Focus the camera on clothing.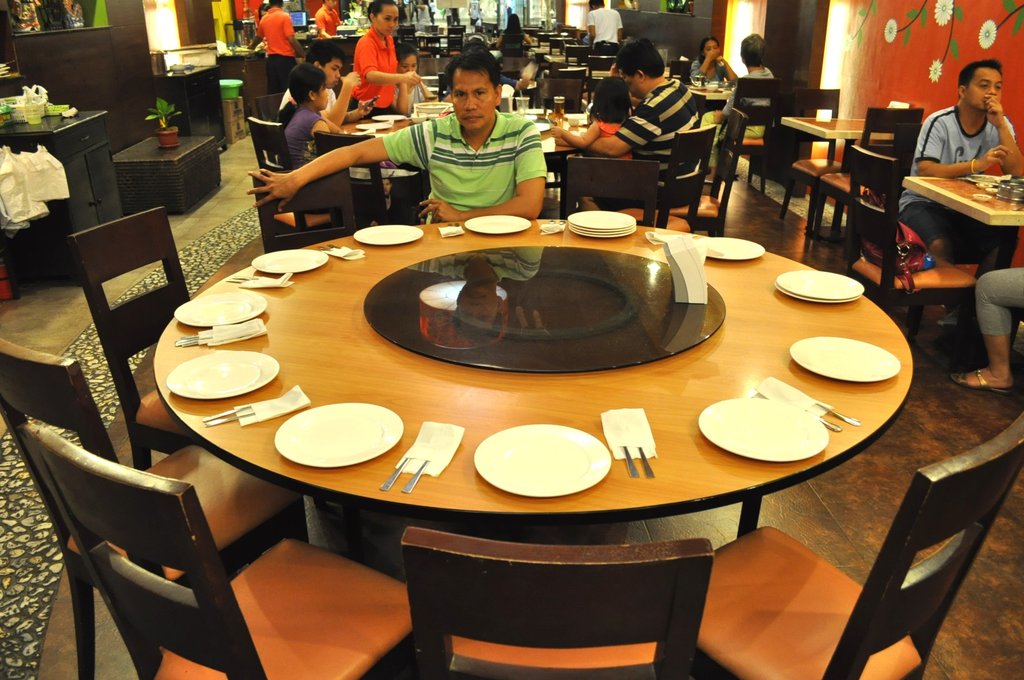
Focus region: left=351, top=33, right=408, bottom=118.
